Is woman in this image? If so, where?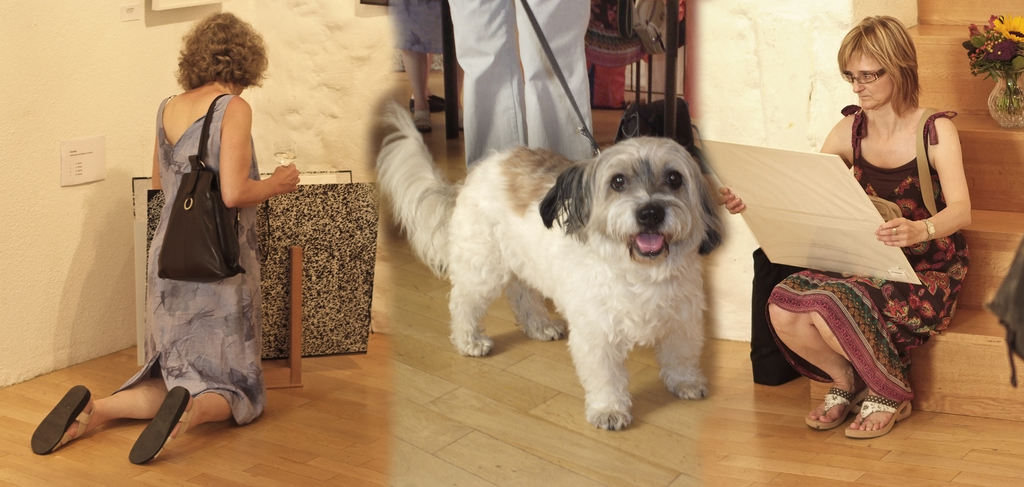
Yes, at select_region(27, 7, 301, 466).
